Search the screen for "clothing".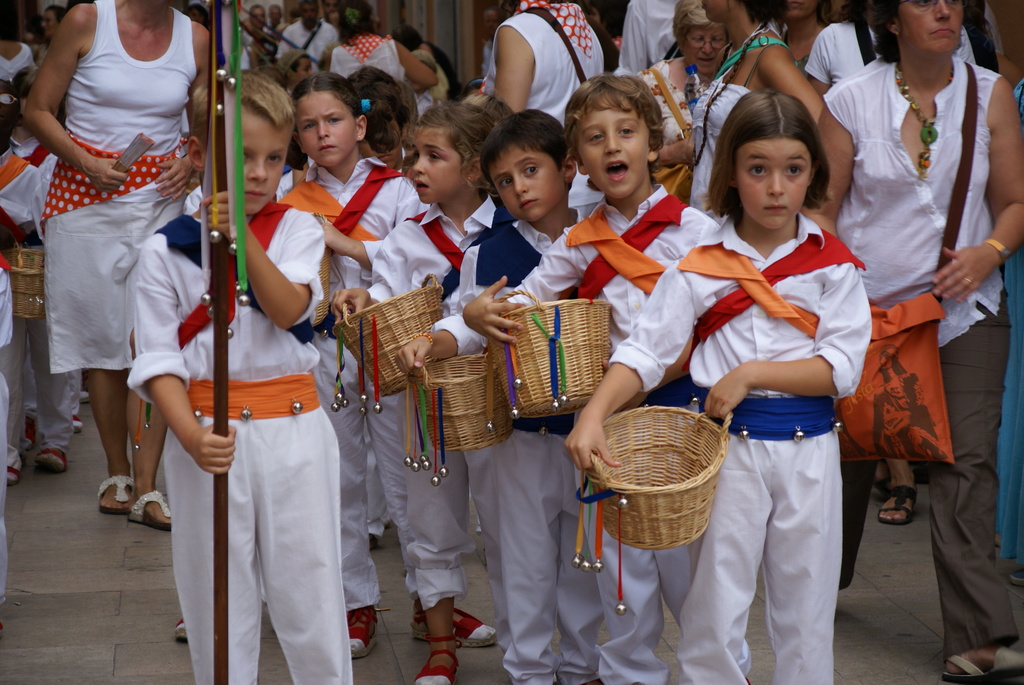
Found at BBox(127, 200, 347, 684).
